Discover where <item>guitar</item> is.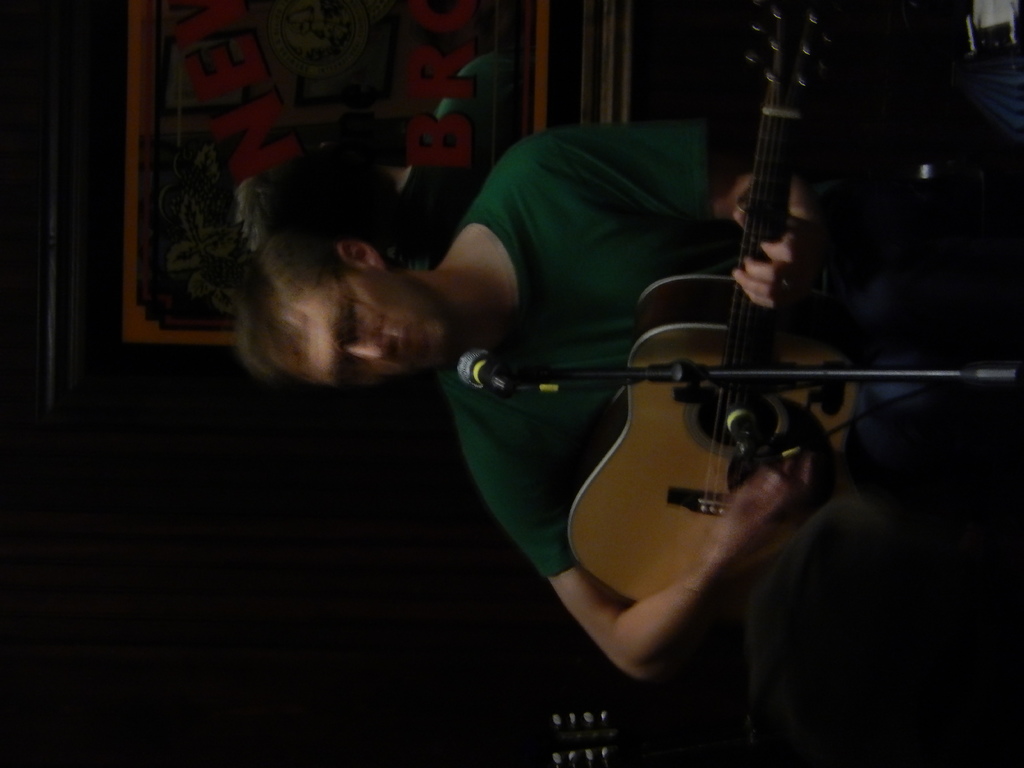
Discovered at region(571, 3, 866, 607).
